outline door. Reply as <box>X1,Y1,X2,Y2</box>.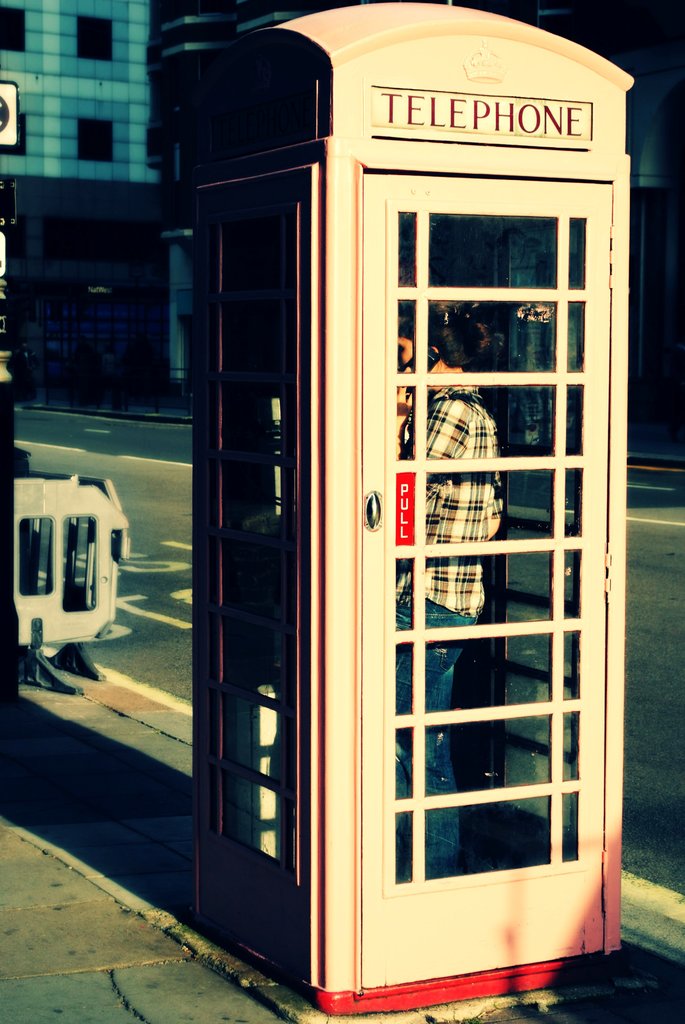
<box>182,93,329,977</box>.
